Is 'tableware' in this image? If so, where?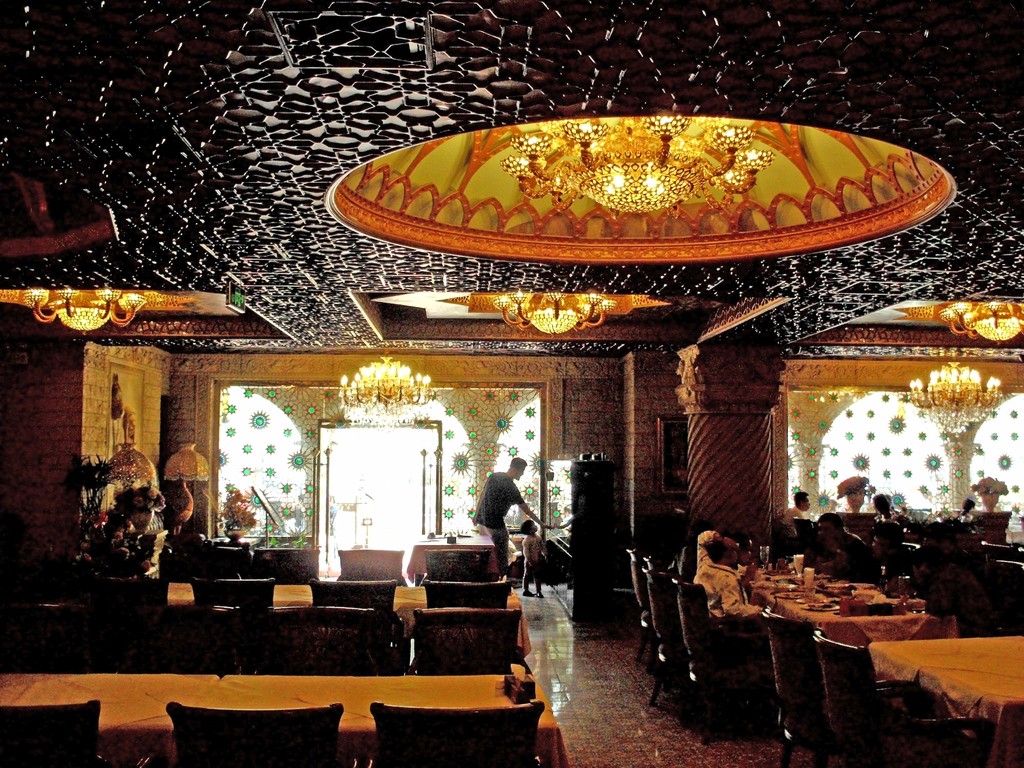
Yes, at <region>808, 604, 837, 611</region>.
